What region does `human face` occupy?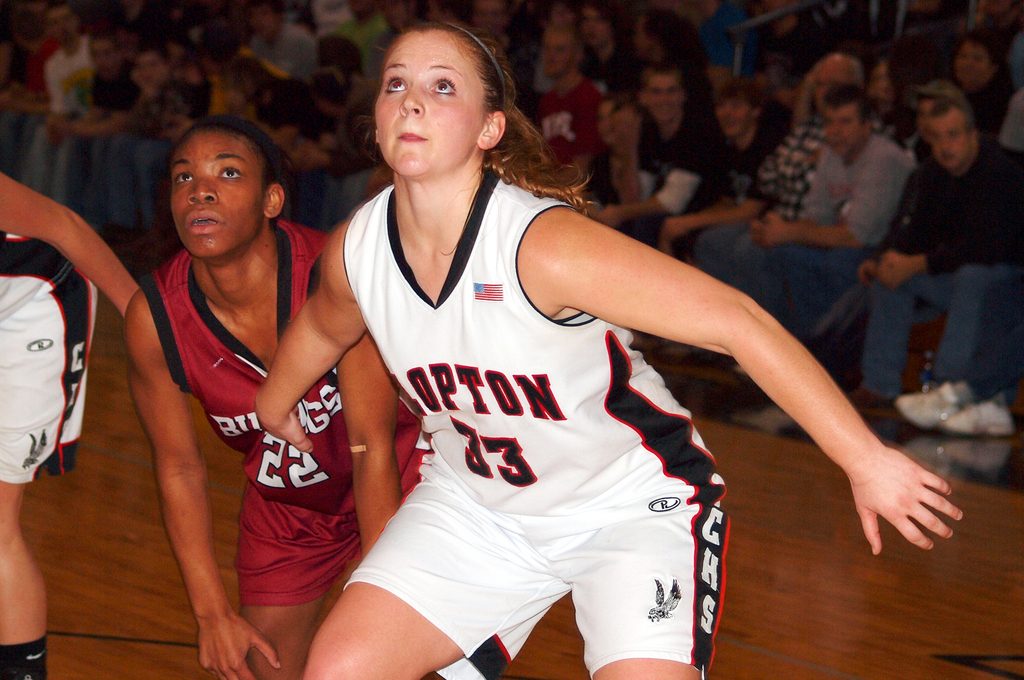
x1=540 y1=33 x2=573 y2=75.
